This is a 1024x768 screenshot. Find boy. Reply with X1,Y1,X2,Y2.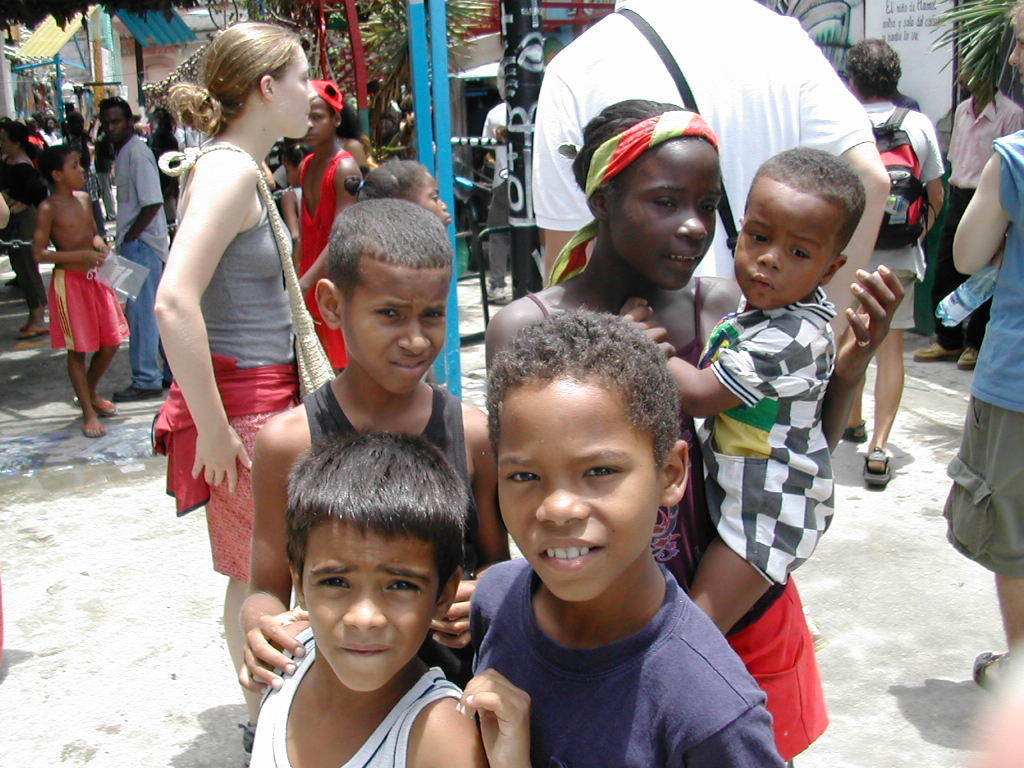
236,195,525,708.
